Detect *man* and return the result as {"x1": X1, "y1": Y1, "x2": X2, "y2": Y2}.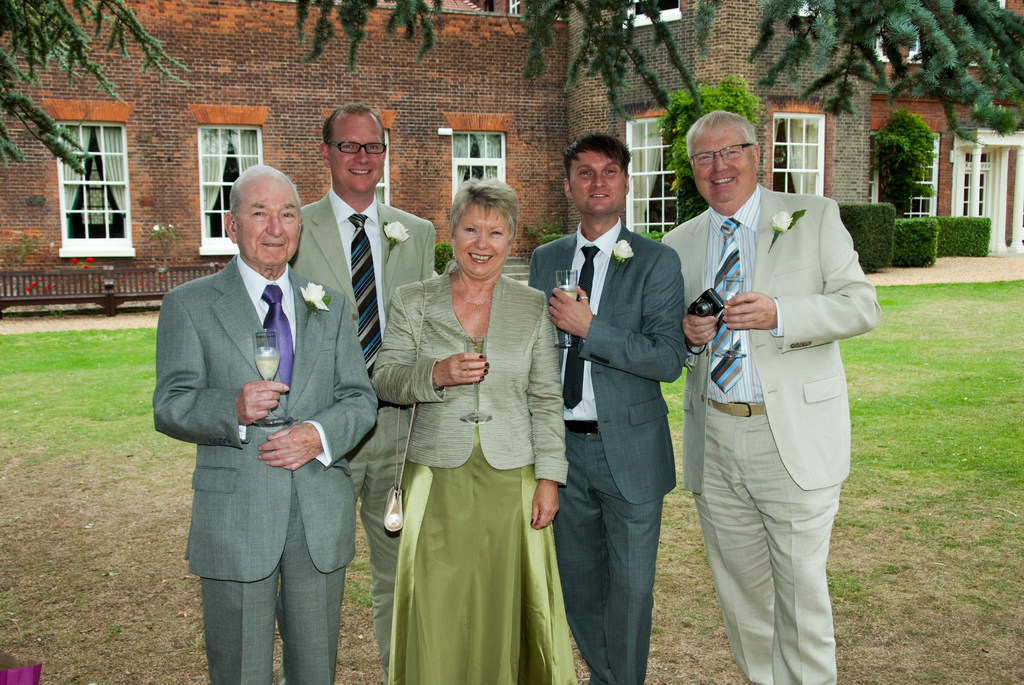
{"x1": 669, "y1": 108, "x2": 876, "y2": 664}.
